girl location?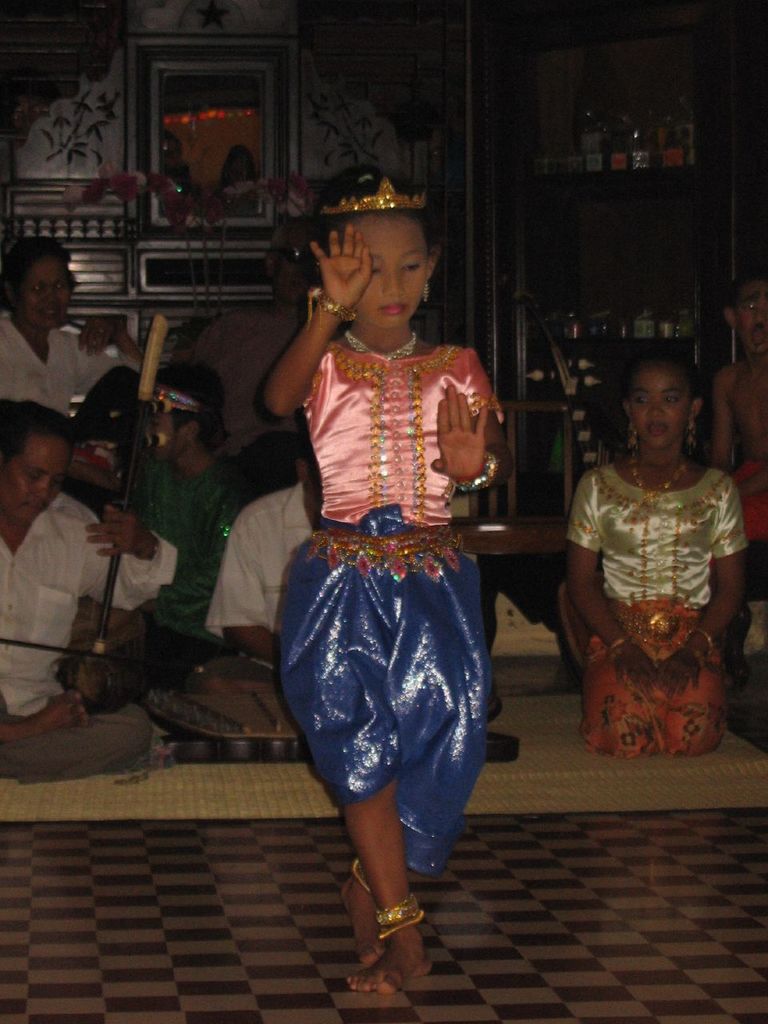
{"x1": 260, "y1": 158, "x2": 515, "y2": 991}
